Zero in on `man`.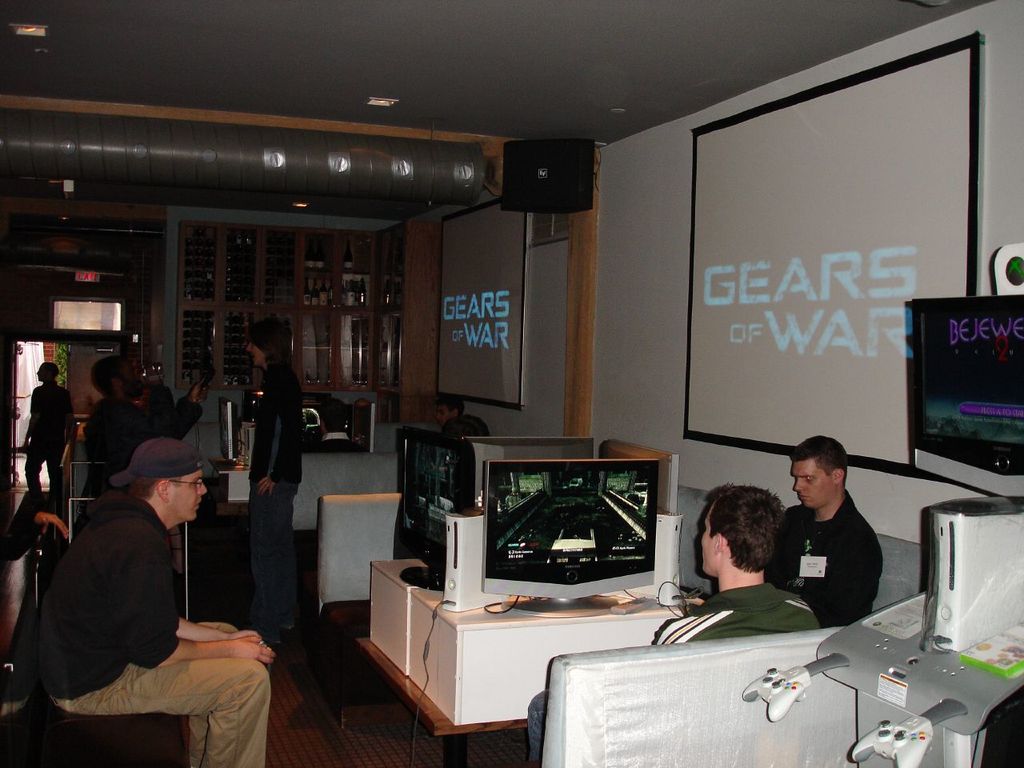
Zeroed in: (left=434, top=394, right=484, bottom=437).
